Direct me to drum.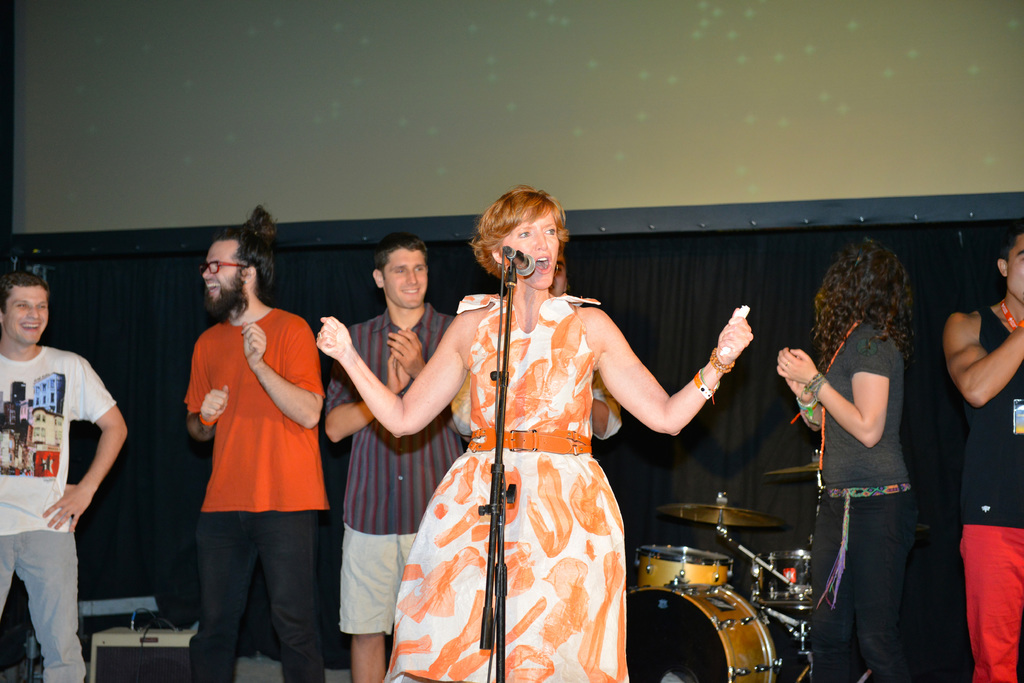
Direction: (left=627, top=577, right=778, bottom=682).
